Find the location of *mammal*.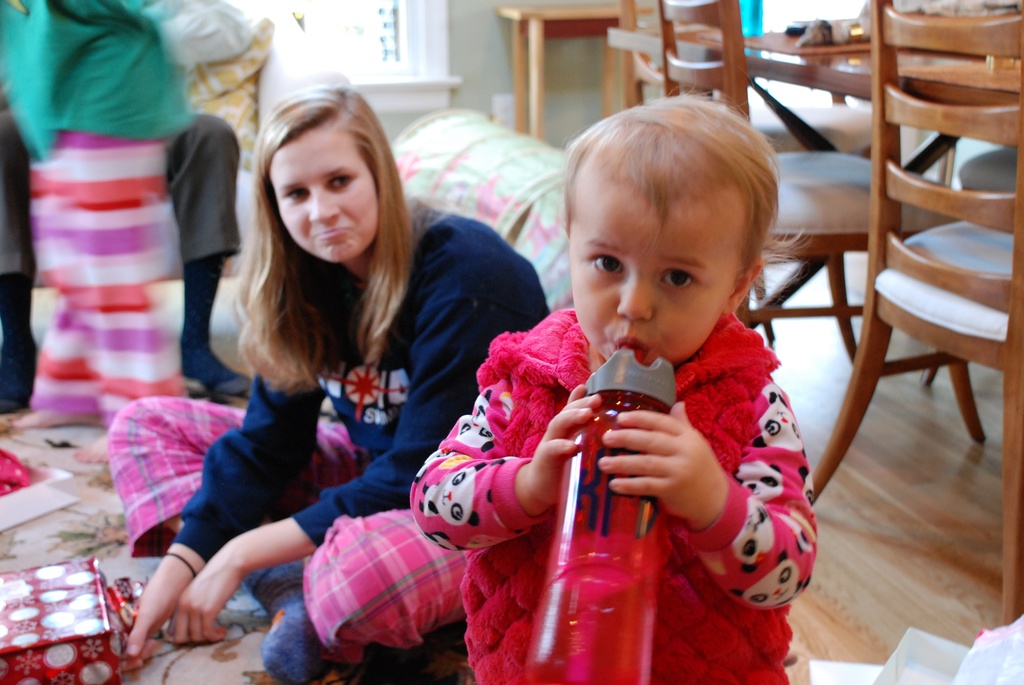
Location: 101:76:556:684.
